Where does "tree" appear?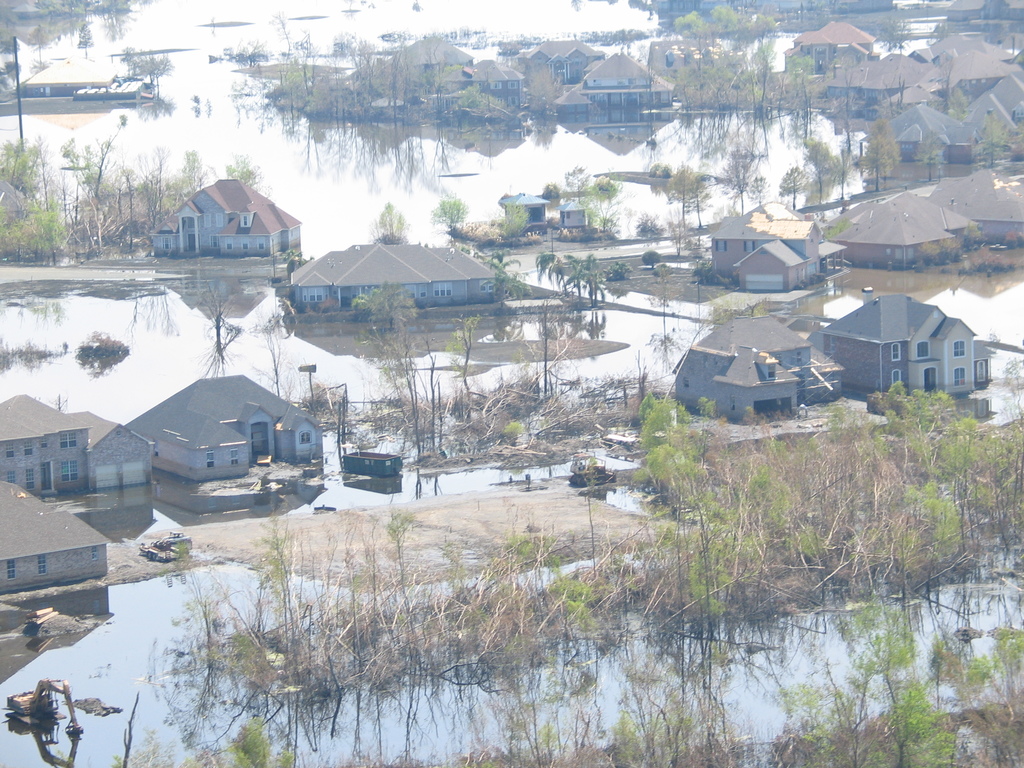
Appears at bbox=[662, 160, 700, 230].
